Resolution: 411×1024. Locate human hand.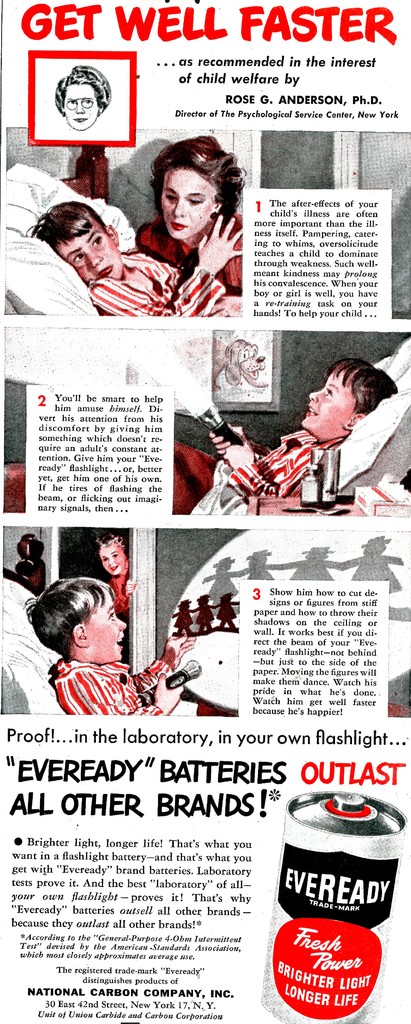
(left=199, top=214, right=243, bottom=275).
